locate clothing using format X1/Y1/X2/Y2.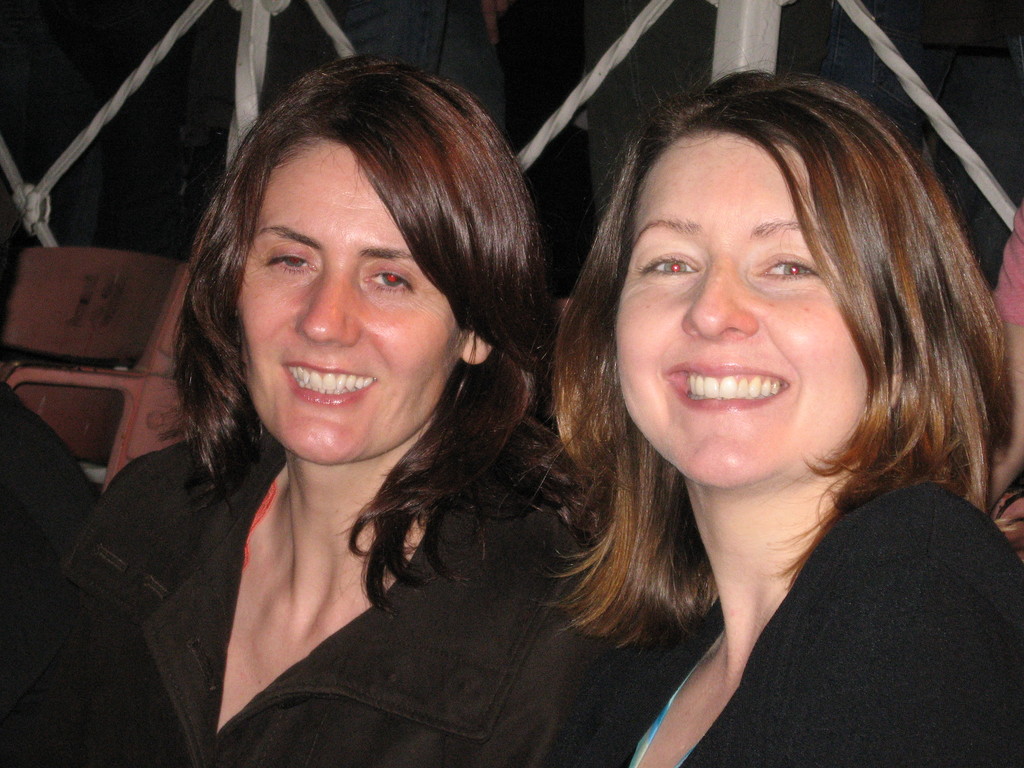
0/378/120/570.
